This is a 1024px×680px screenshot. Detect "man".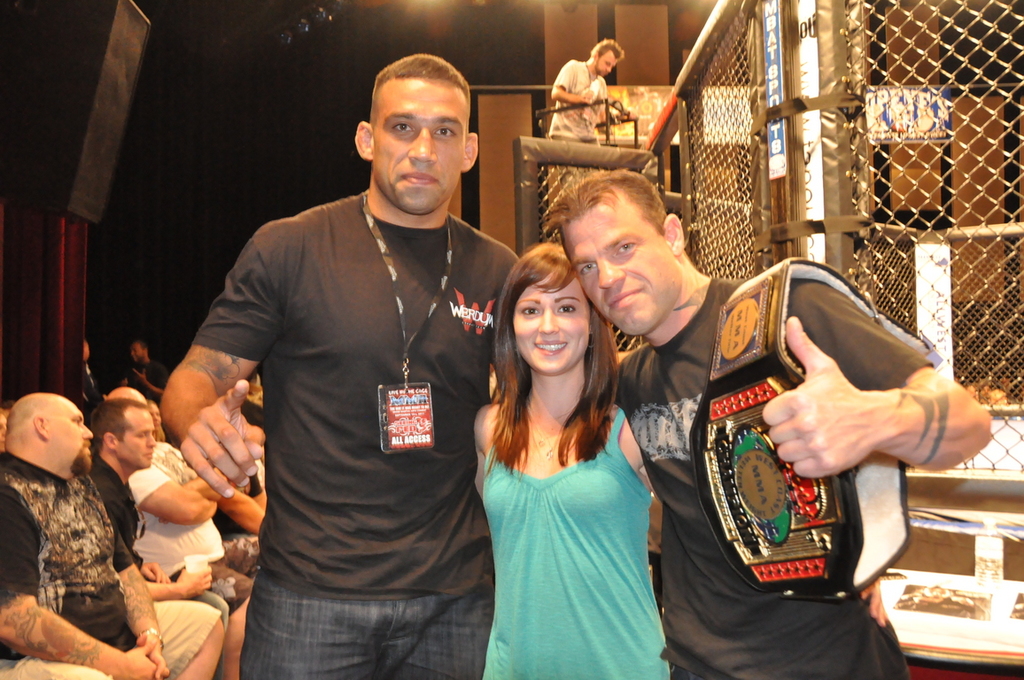
pyautogui.locateOnScreen(124, 339, 169, 390).
